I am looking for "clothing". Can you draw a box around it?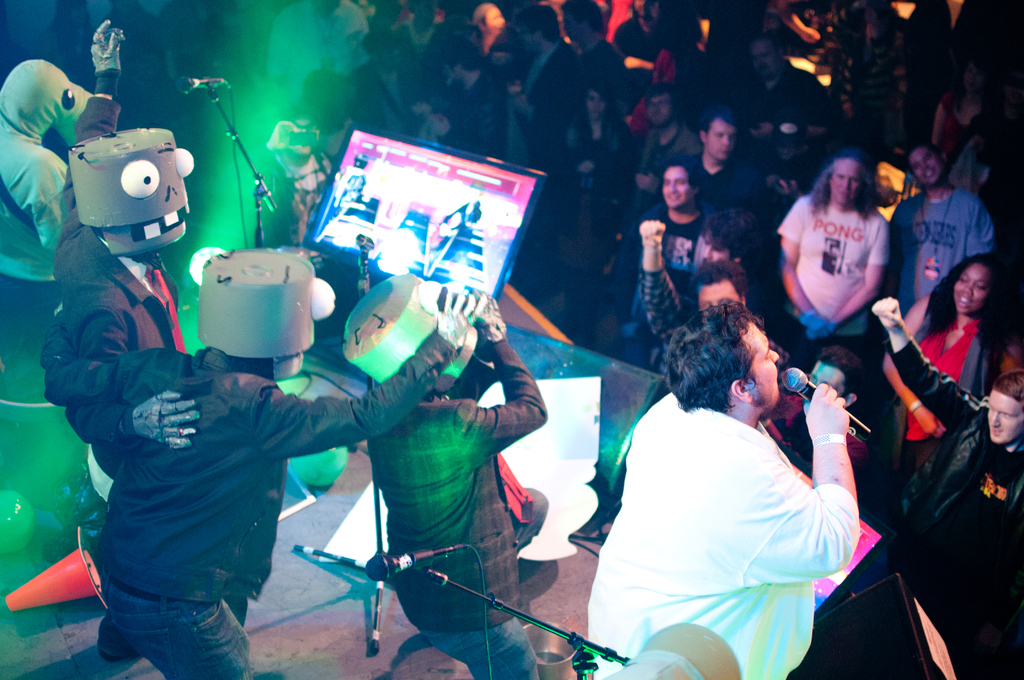
Sure, the bounding box is x1=572, y1=101, x2=647, y2=270.
